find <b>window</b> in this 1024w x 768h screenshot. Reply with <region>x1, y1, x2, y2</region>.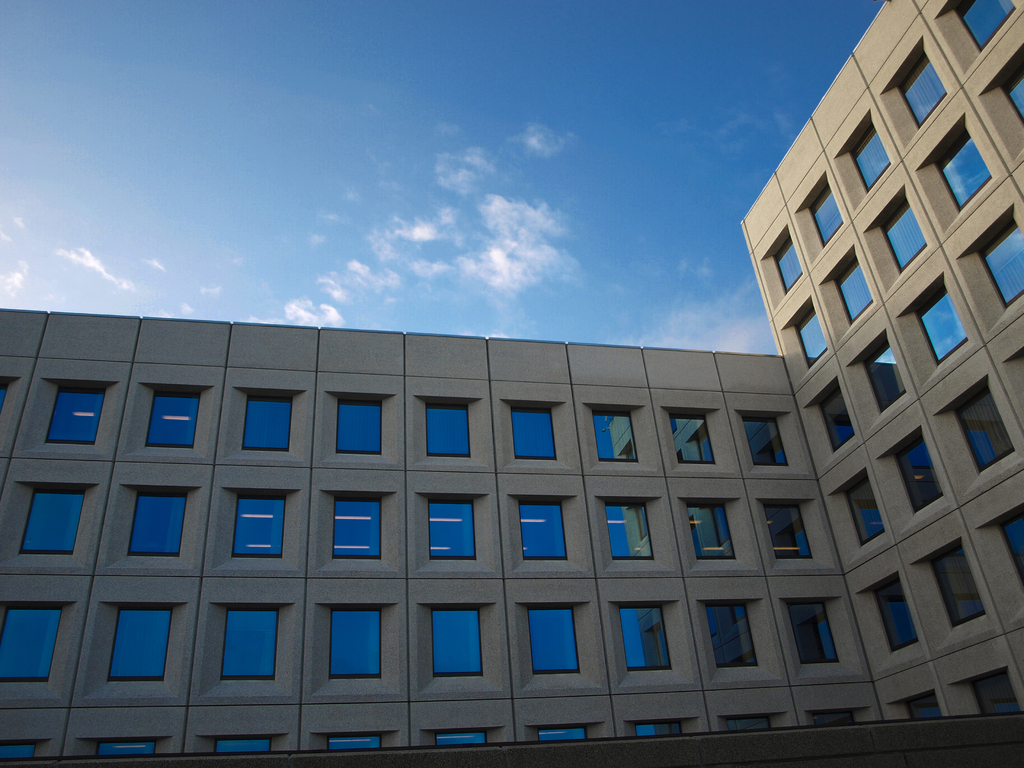
<region>671, 413, 714, 465</region>.
